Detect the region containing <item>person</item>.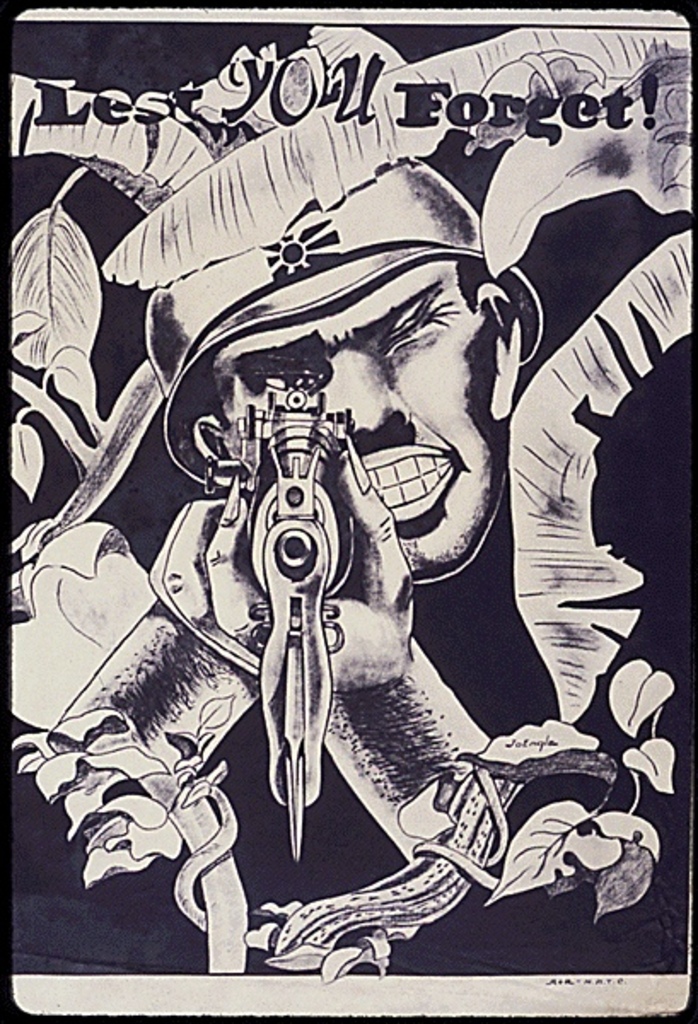
detection(123, 75, 532, 831).
